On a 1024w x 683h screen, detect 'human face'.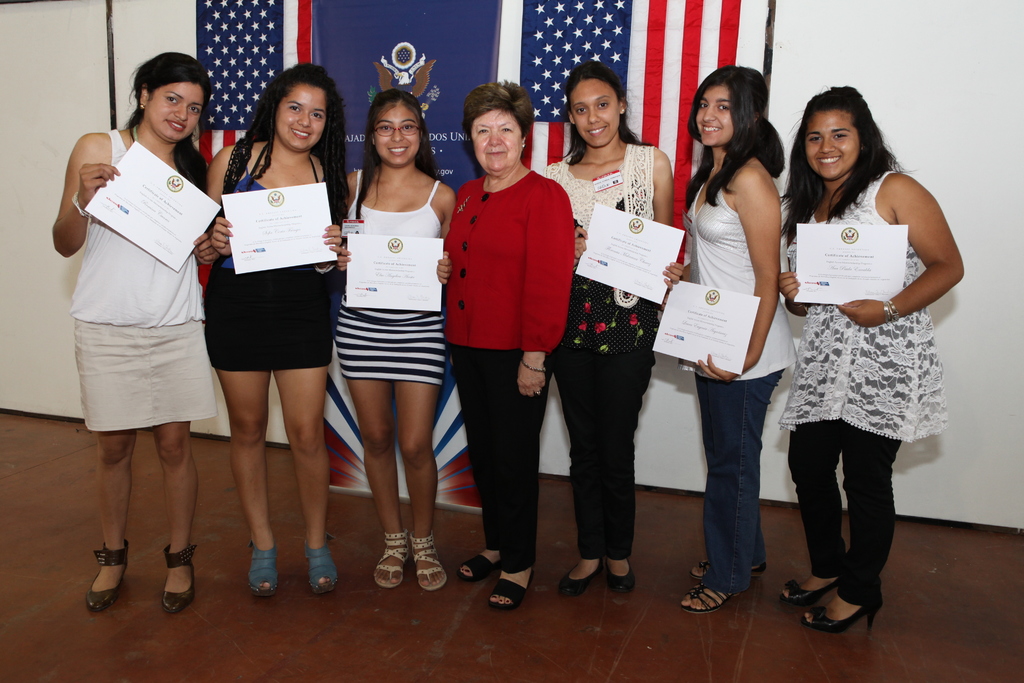
{"x1": 568, "y1": 78, "x2": 619, "y2": 147}.
